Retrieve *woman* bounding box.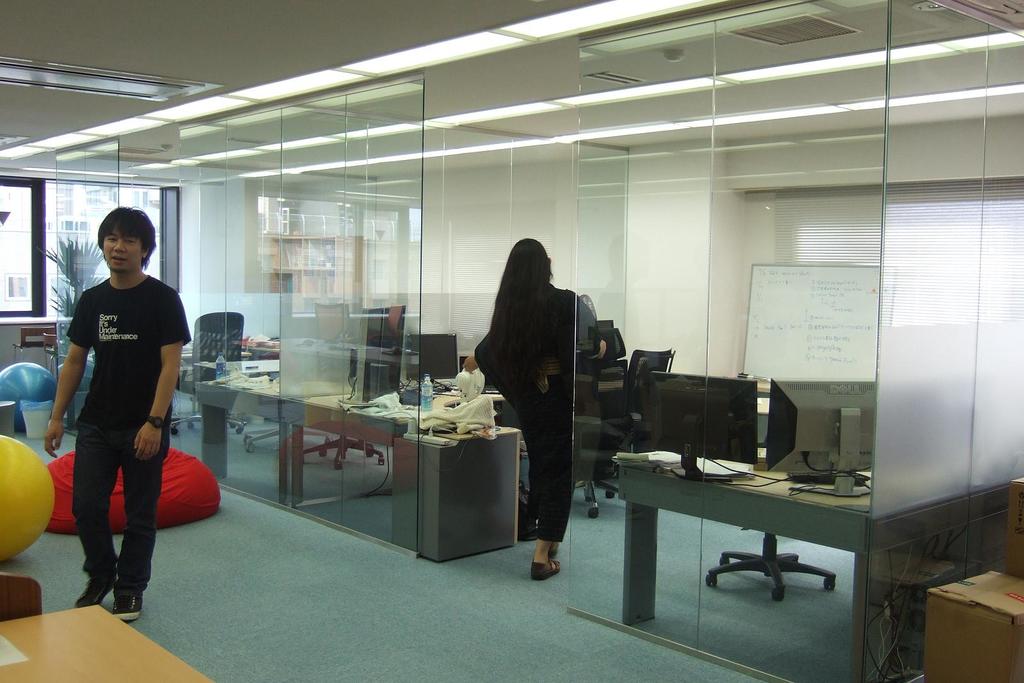
Bounding box: [x1=468, y1=234, x2=593, y2=576].
